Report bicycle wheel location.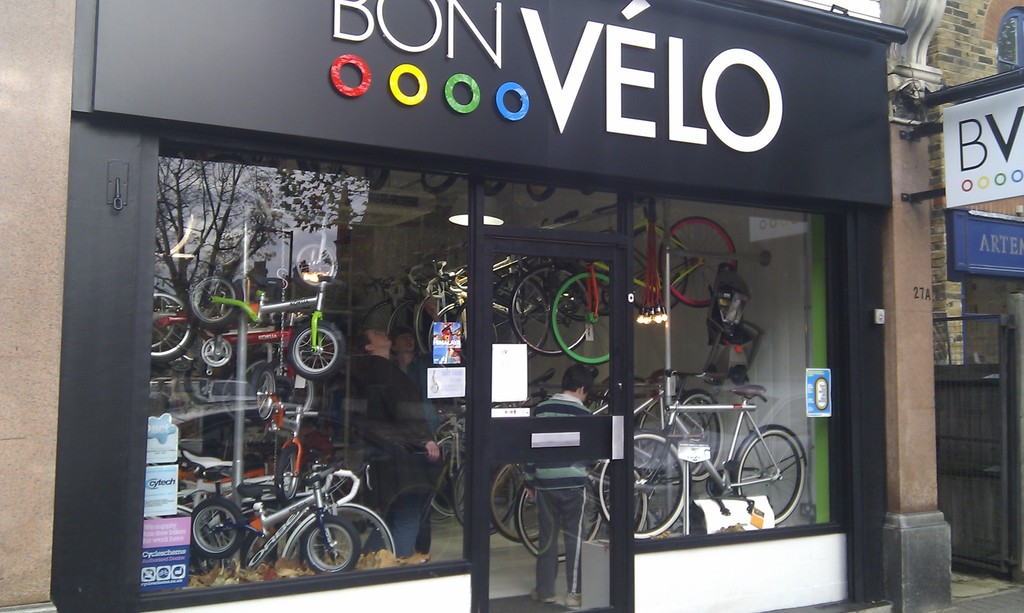
Report: BBox(453, 301, 525, 364).
